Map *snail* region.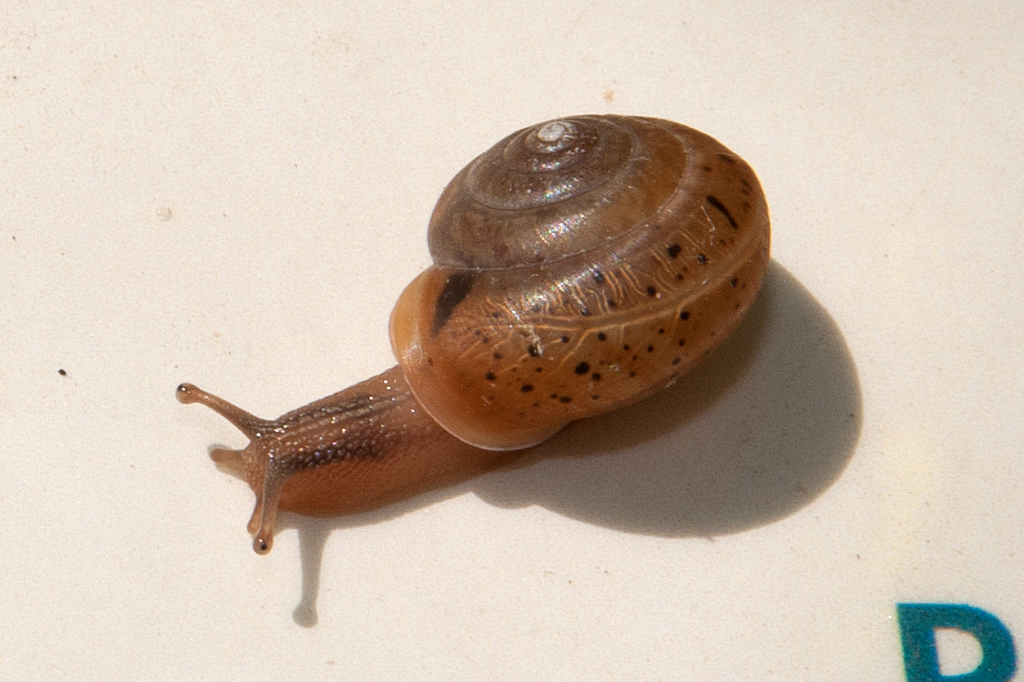
Mapped to <region>169, 109, 773, 562</region>.
